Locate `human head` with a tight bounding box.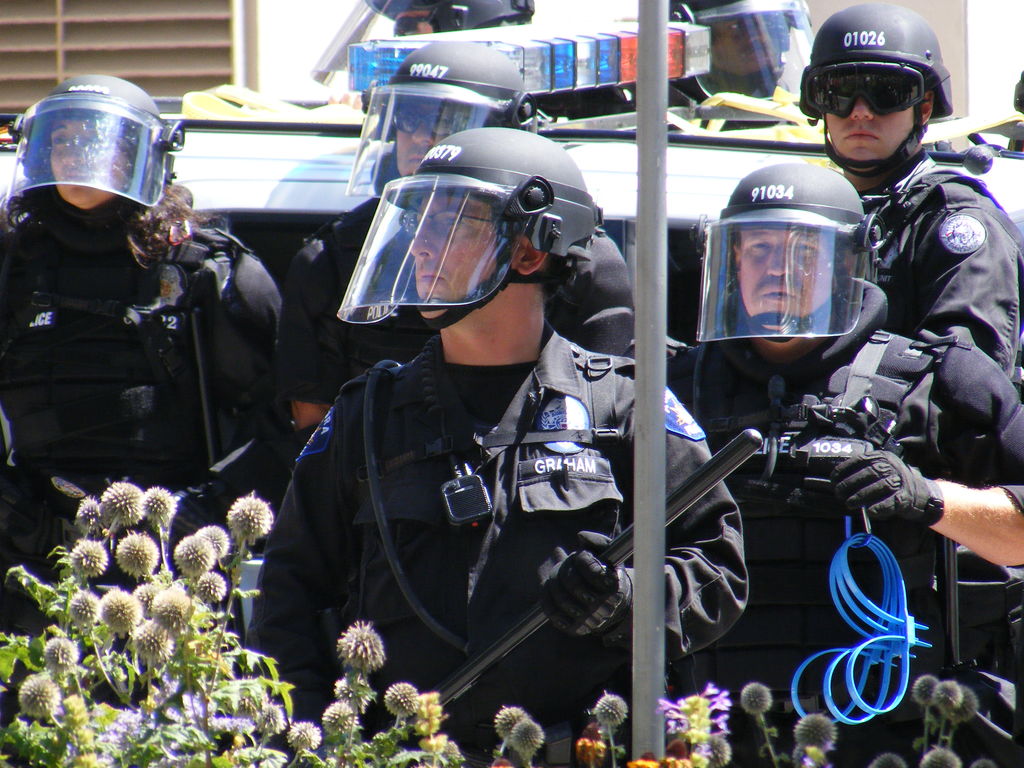
819:8:964:171.
